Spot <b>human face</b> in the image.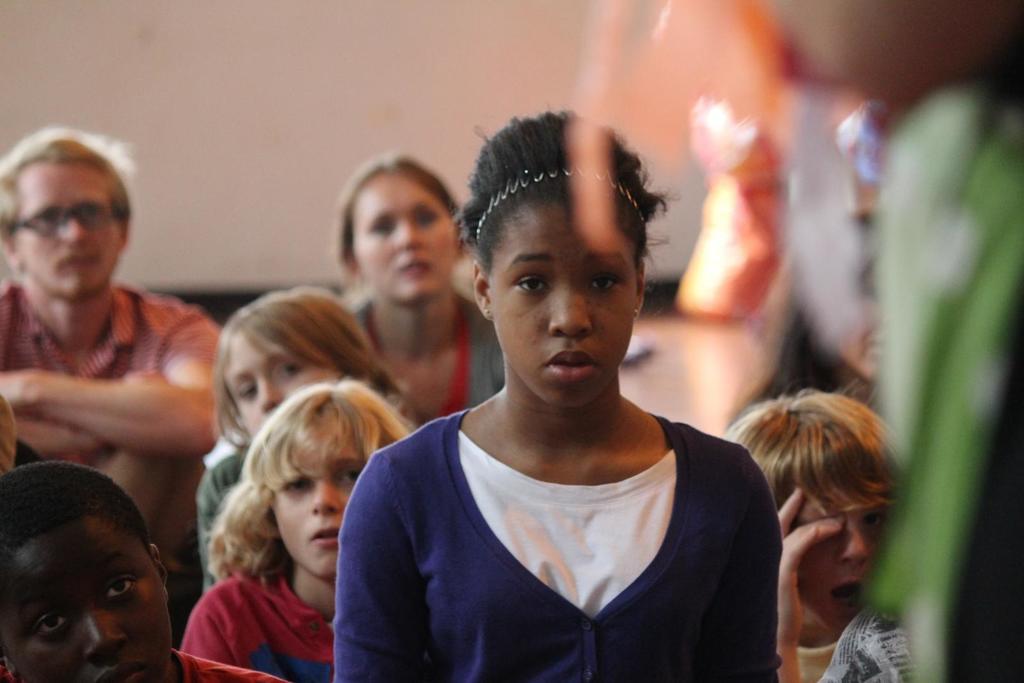
<b>human face</b> found at region(0, 517, 169, 680).
